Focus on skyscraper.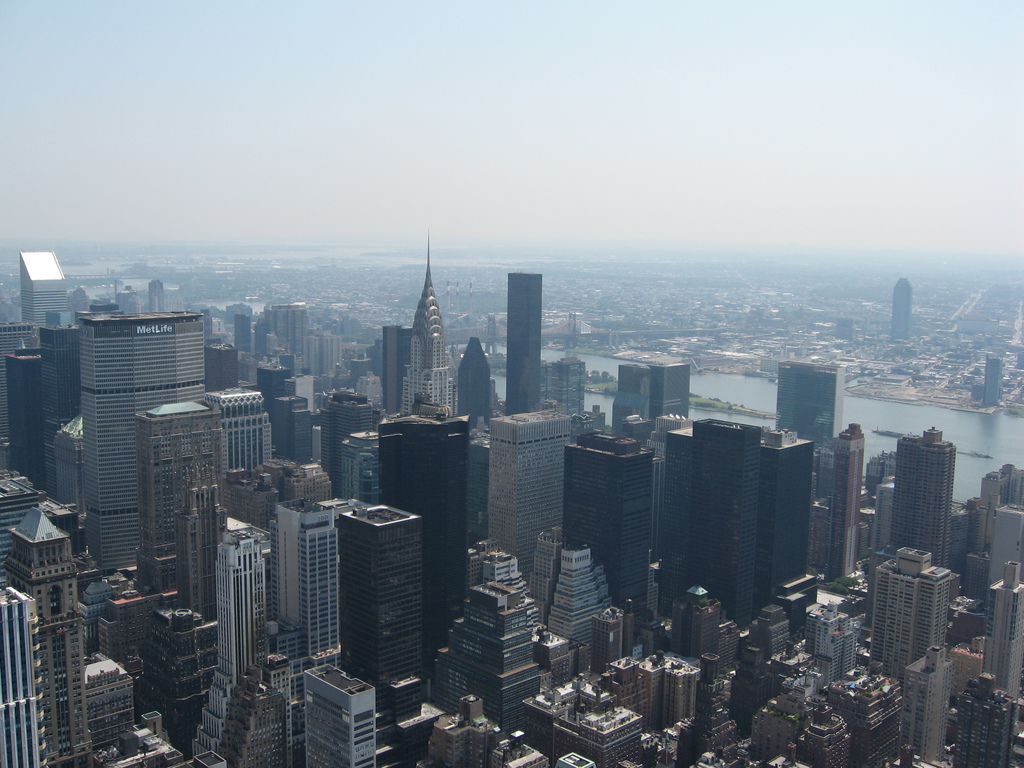
Focused at l=319, t=388, r=399, b=458.
